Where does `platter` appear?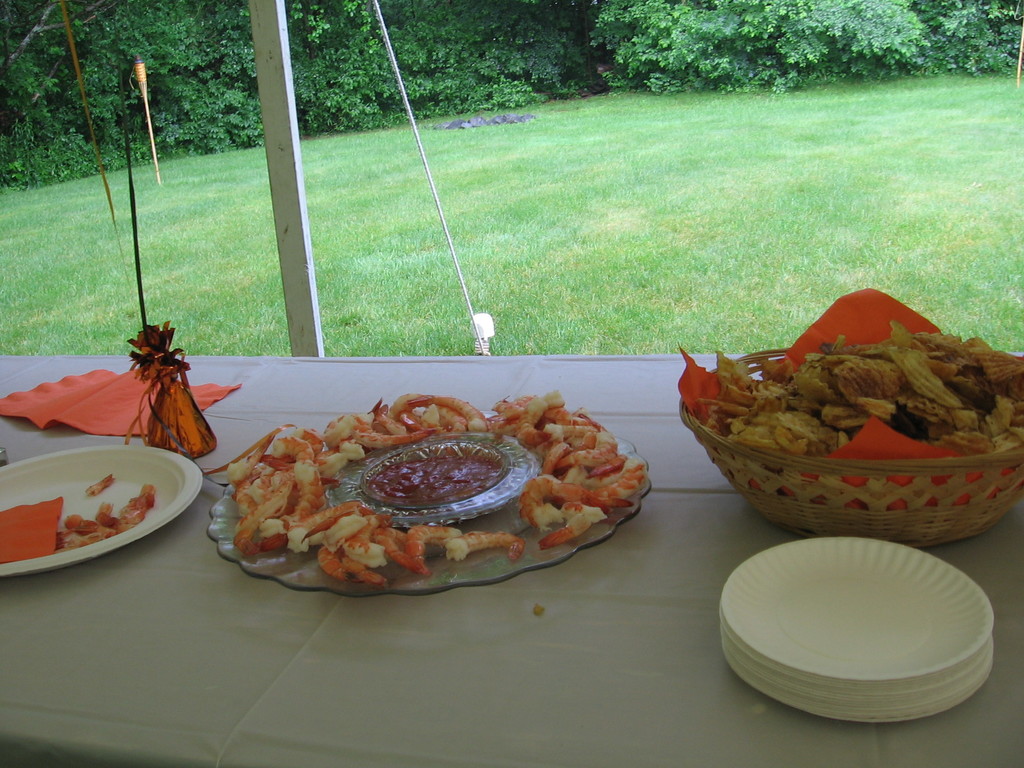
Appears at x1=721 y1=518 x2=979 y2=719.
